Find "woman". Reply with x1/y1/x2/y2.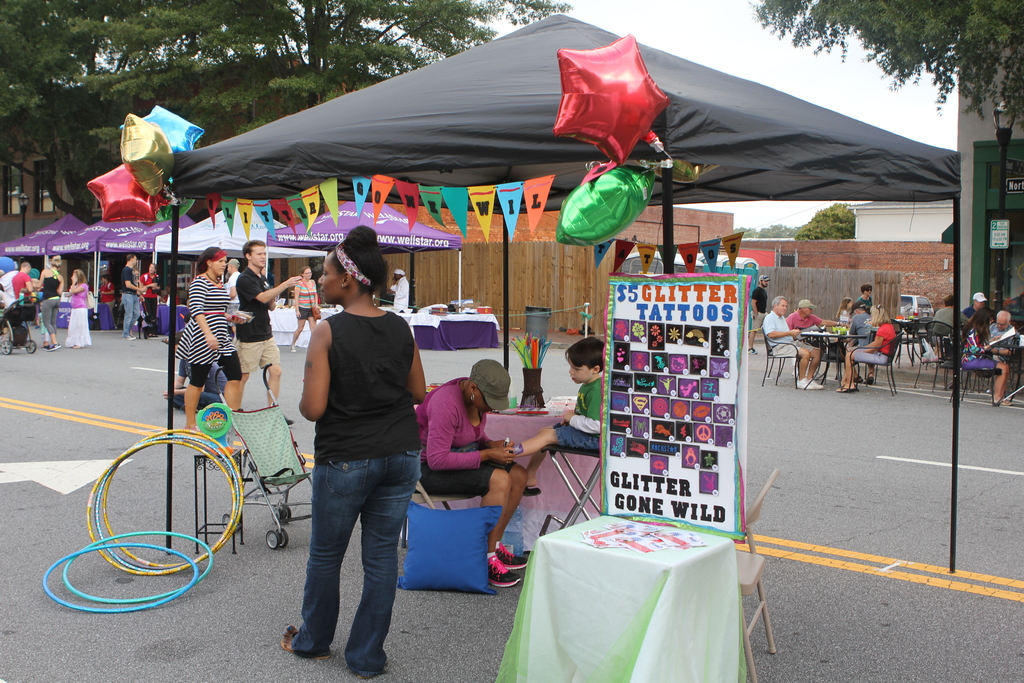
173/245/248/440.
